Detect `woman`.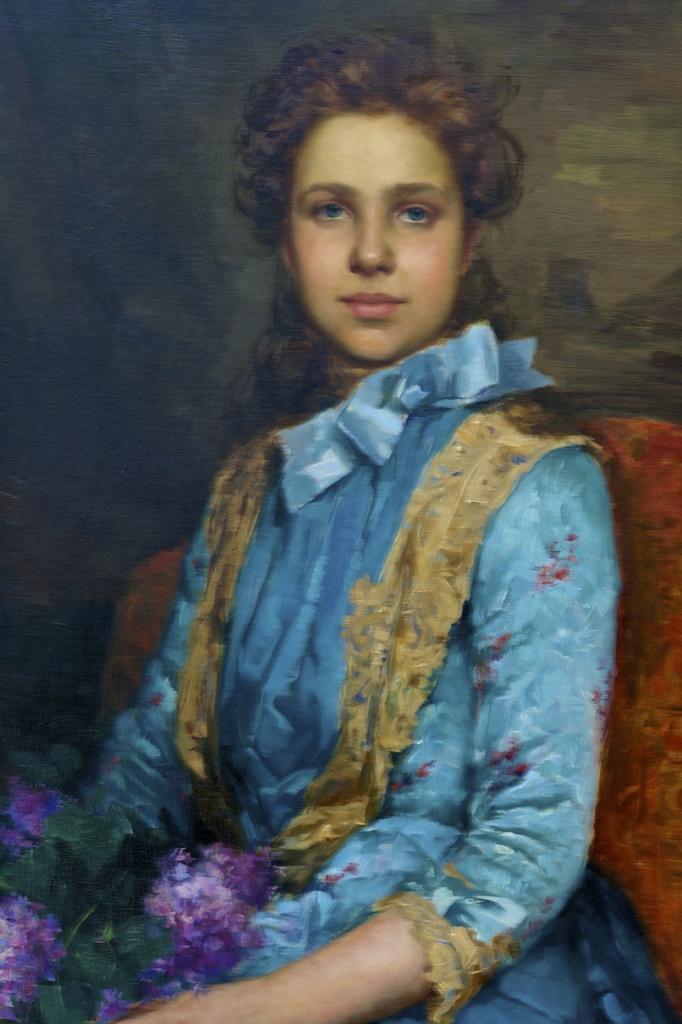
Detected at {"left": 103, "top": 39, "right": 603, "bottom": 995}.
